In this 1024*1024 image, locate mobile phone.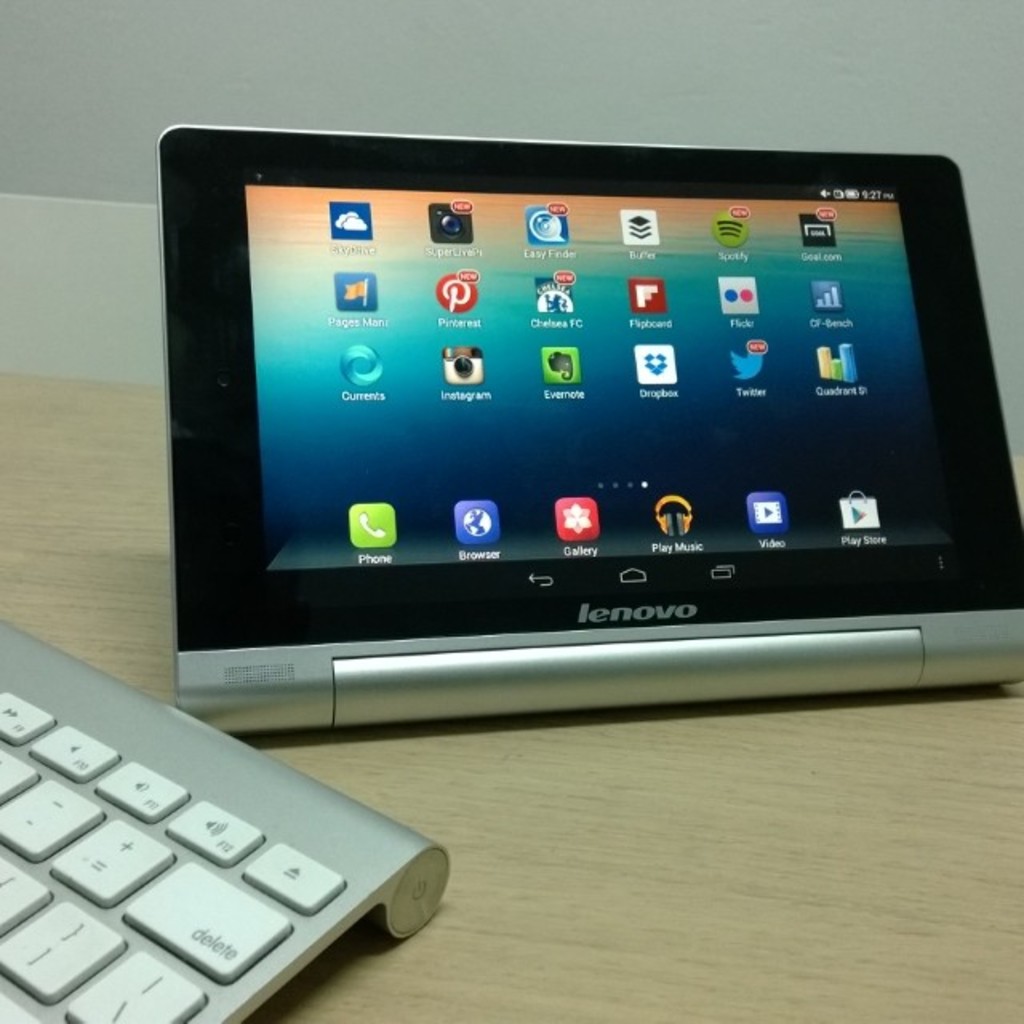
Bounding box: 173 150 992 699.
